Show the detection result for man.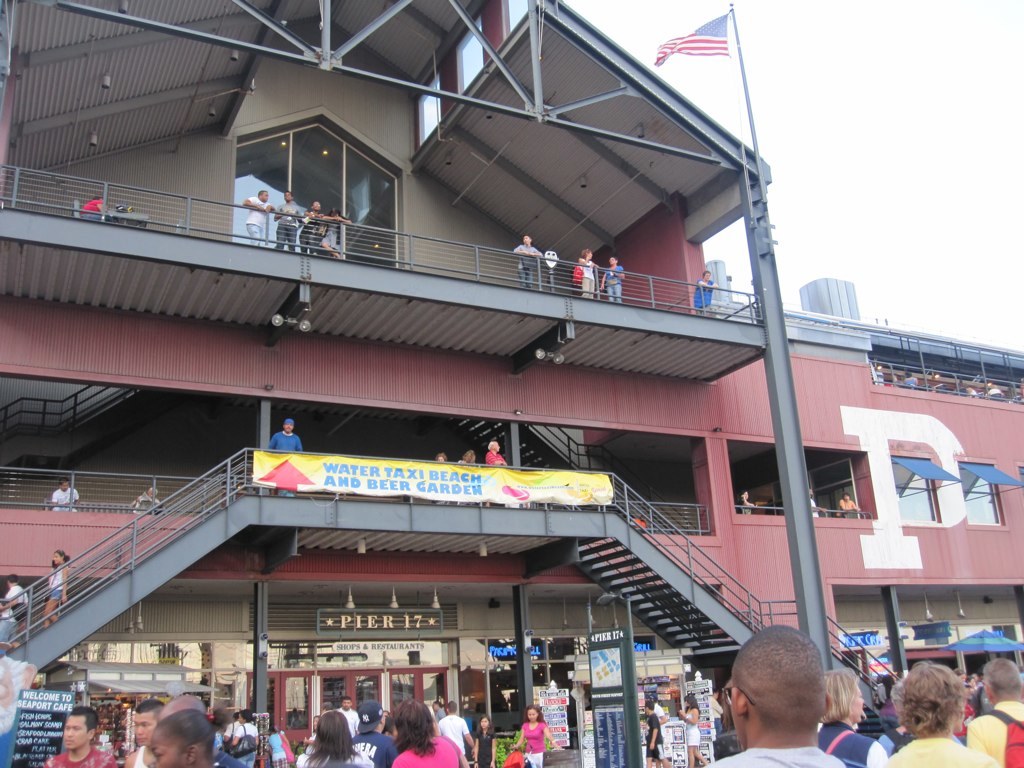
<region>967, 657, 1023, 767</region>.
